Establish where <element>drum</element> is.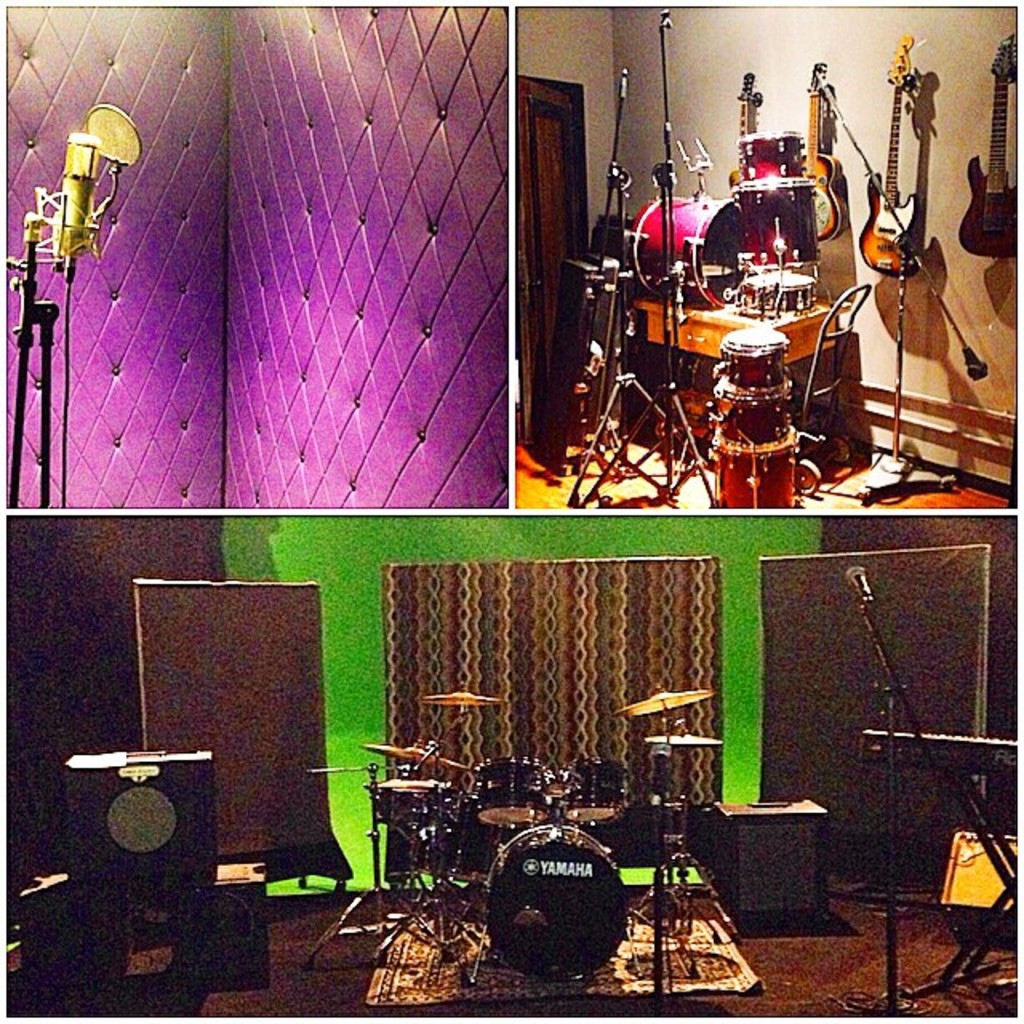
Established at region(720, 326, 792, 386).
